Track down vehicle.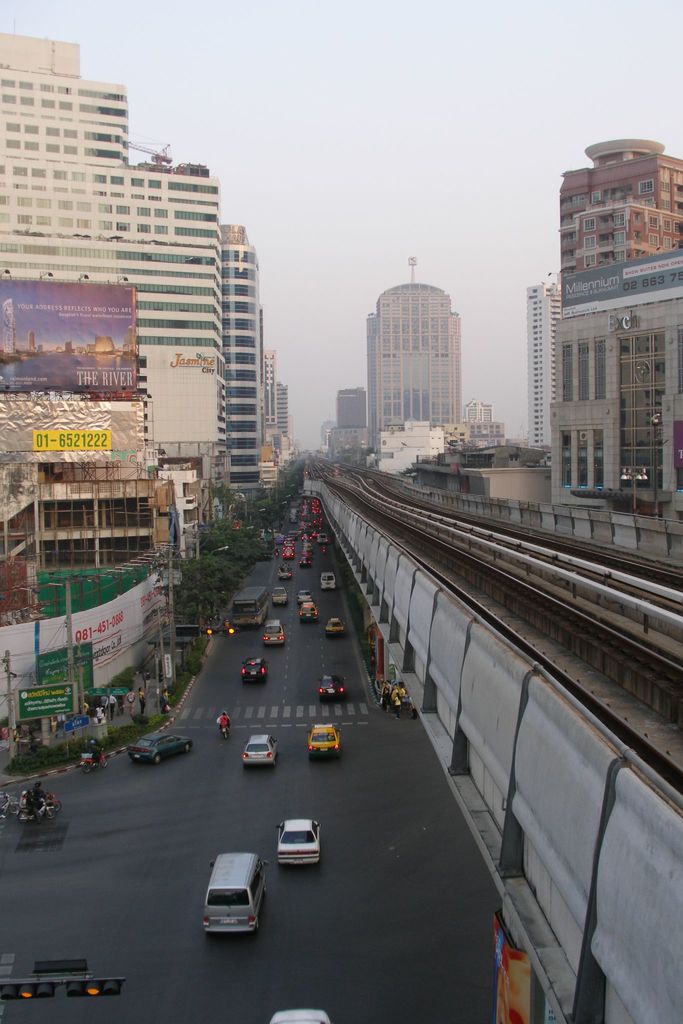
Tracked to {"x1": 235, "y1": 583, "x2": 265, "y2": 623}.
